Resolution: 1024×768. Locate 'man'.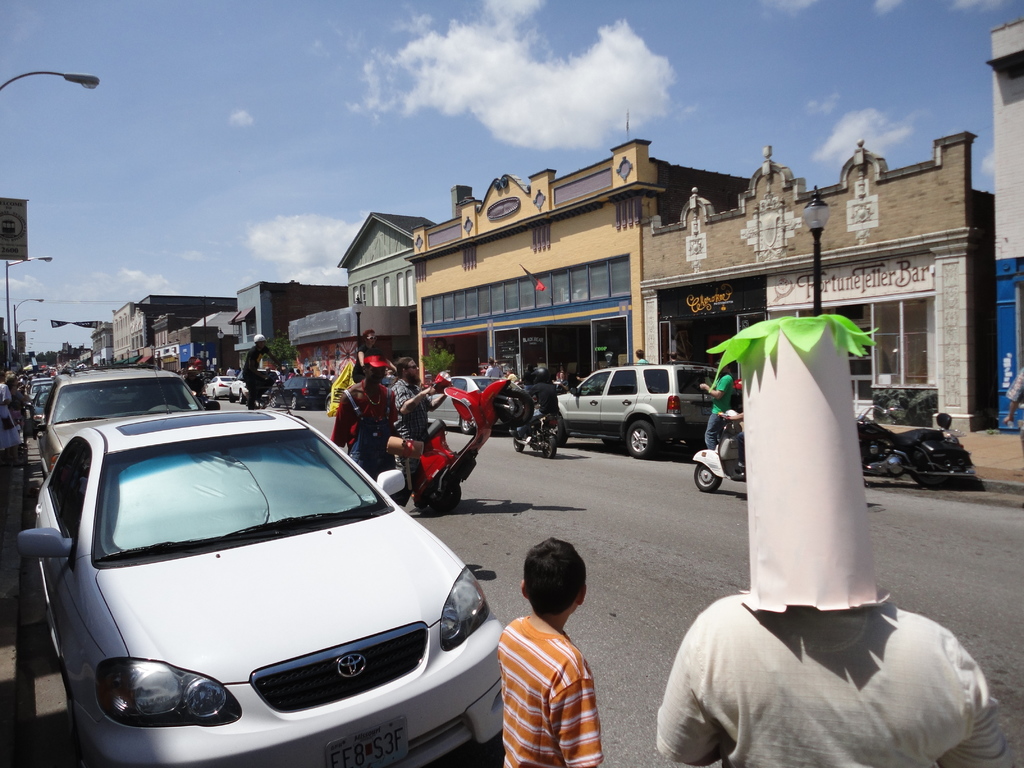
(264, 369, 273, 395).
